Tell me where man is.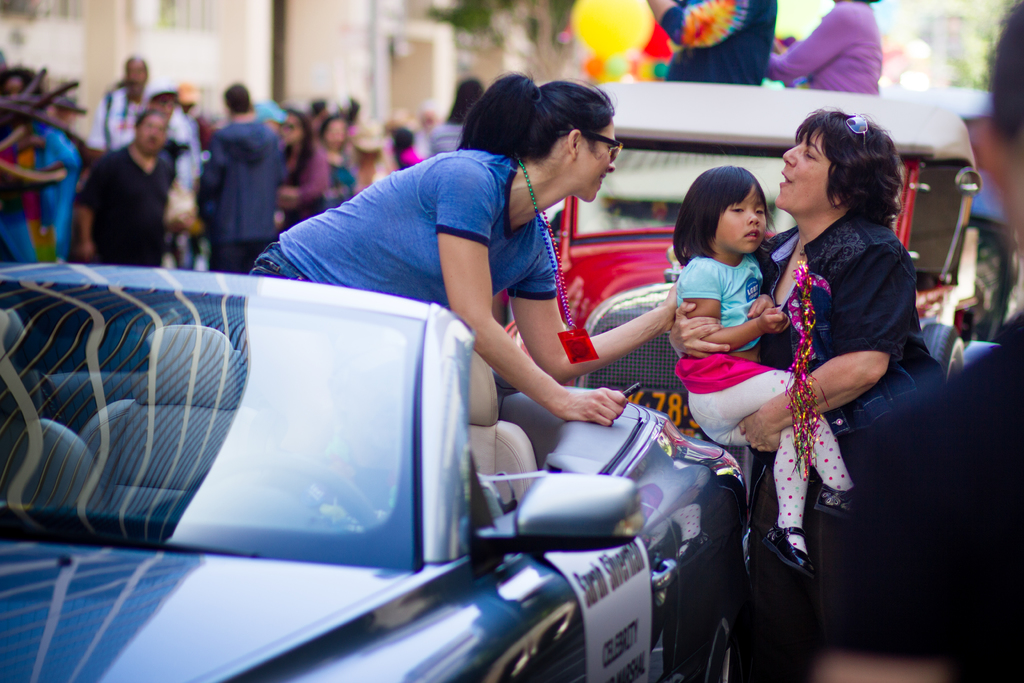
man is at (196,82,287,277).
